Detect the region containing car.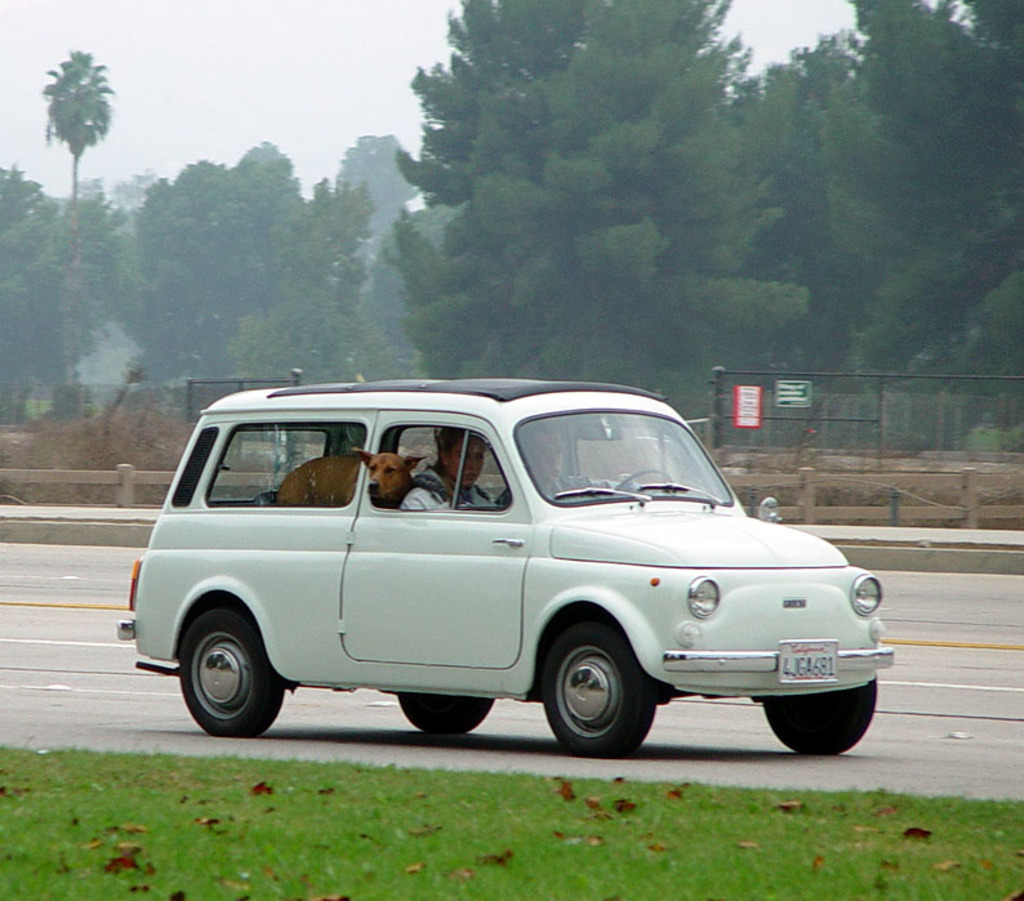
locate(117, 383, 896, 757).
